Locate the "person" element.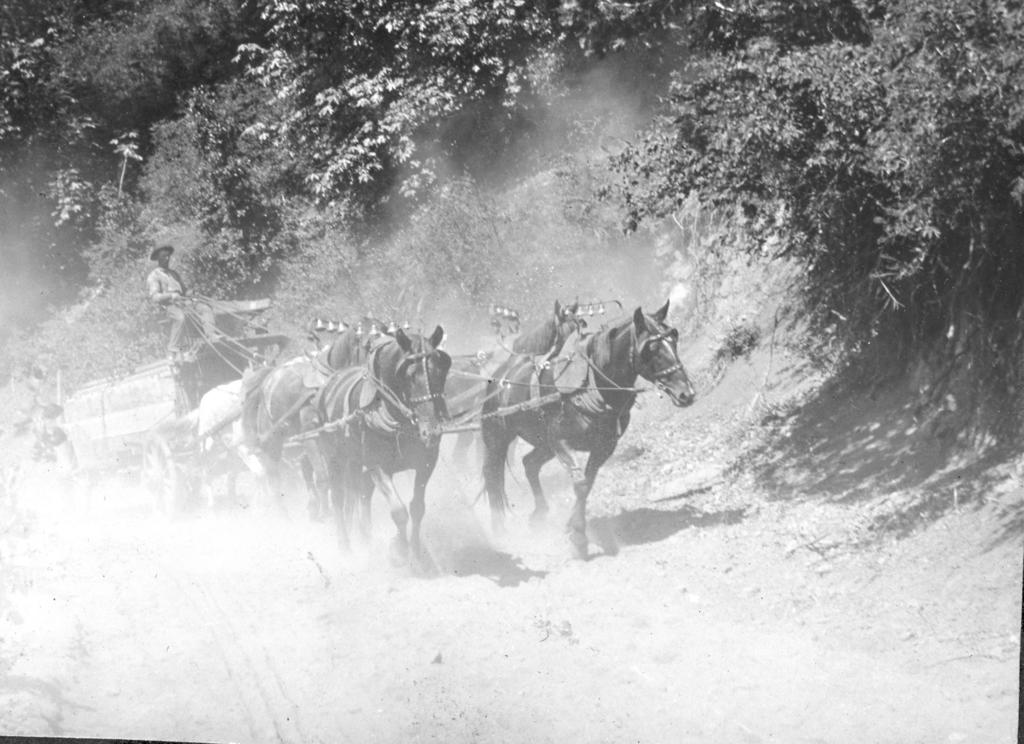
Element bbox: select_region(147, 243, 232, 364).
